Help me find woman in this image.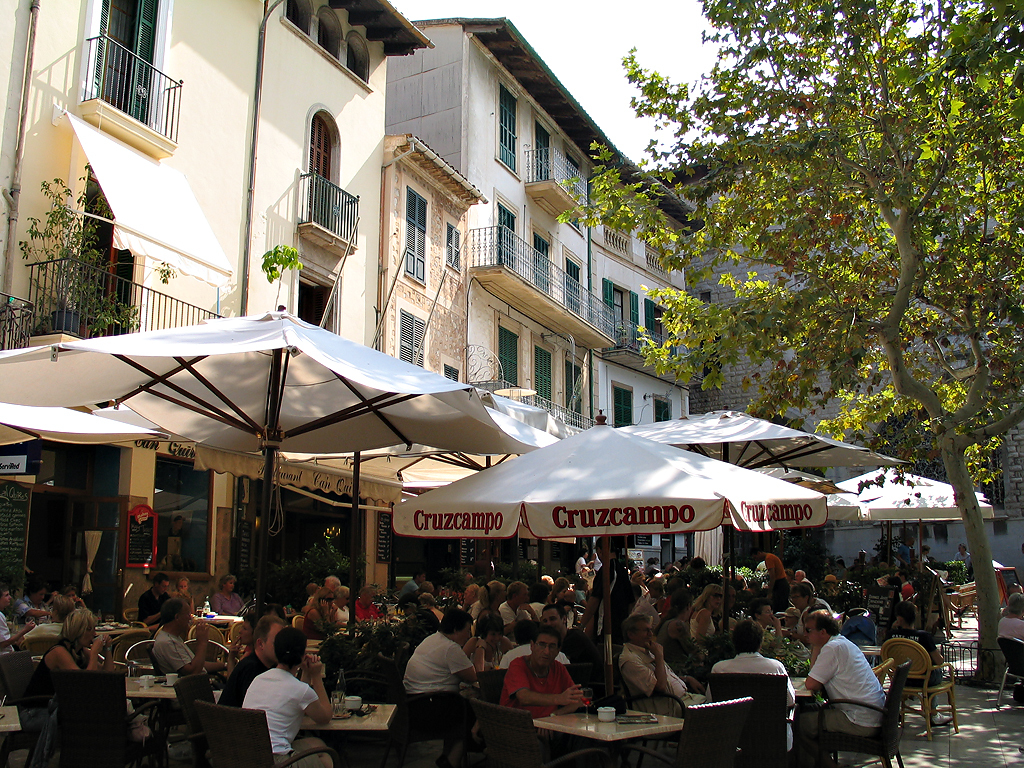
Found it: x1=574 y1=575 x2=593 y2=609.
